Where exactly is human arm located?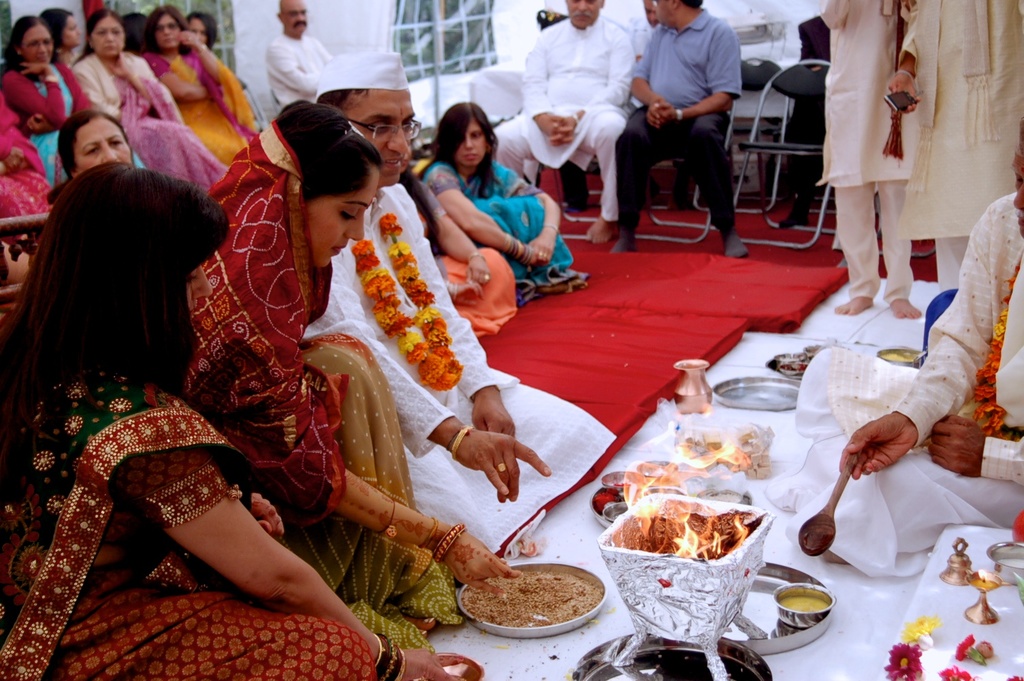
Its bounding box is region(432, 174, 534, 264).
